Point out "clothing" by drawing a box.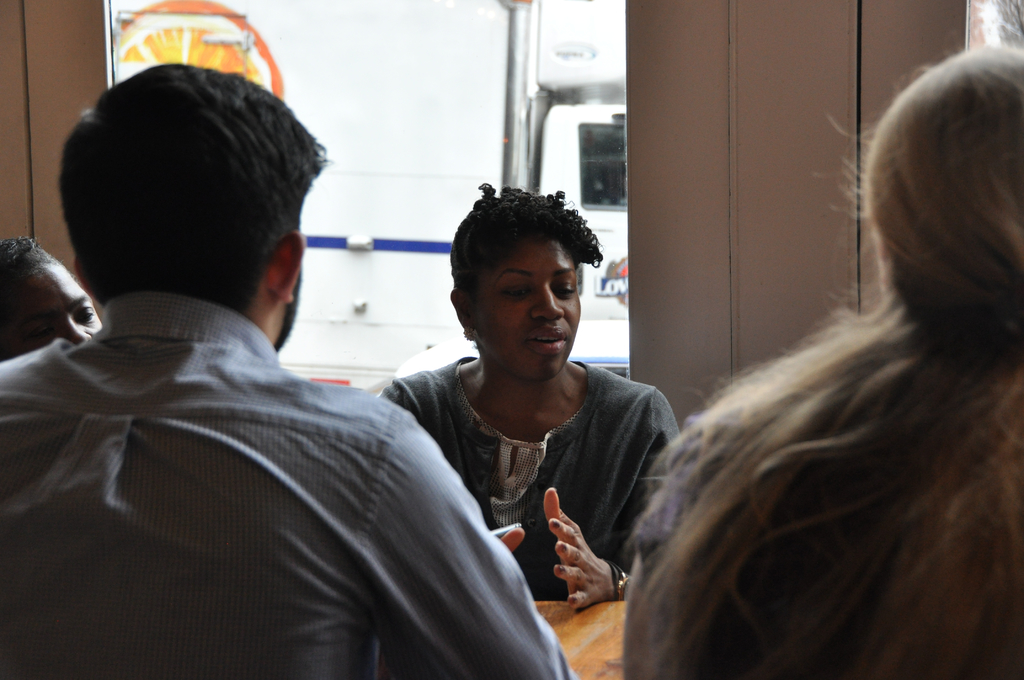
[x1=609, y1=311, x2=1023, y2=679].
